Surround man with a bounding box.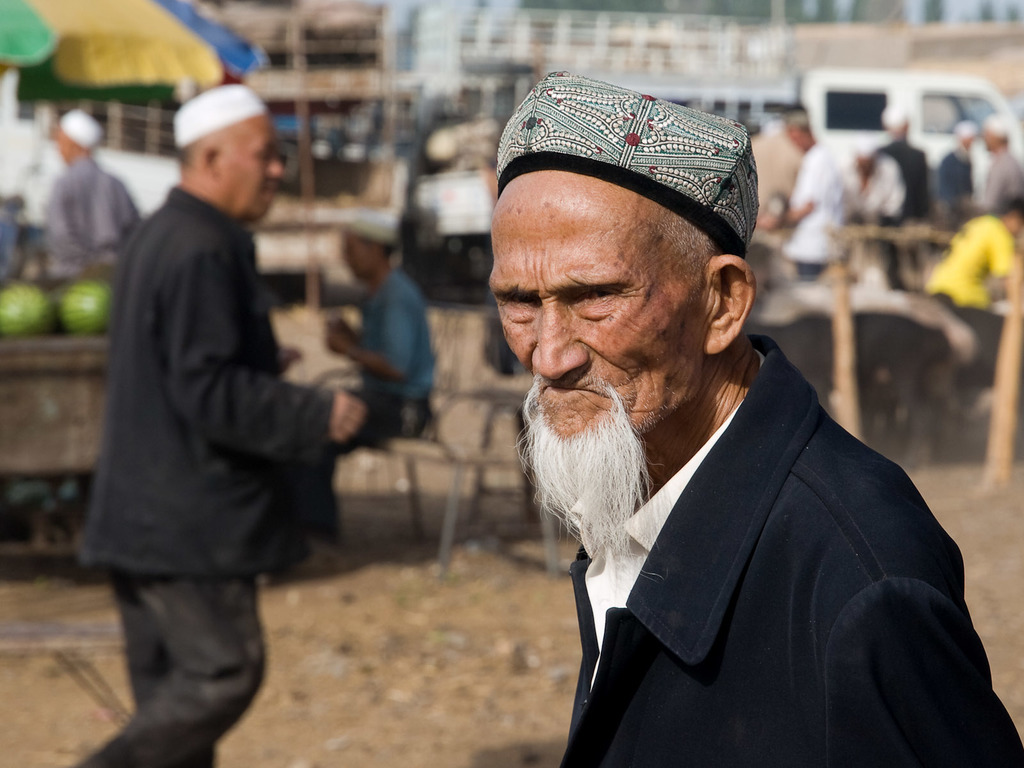
(x1=772, y1=113, x2=849, y2=281).
